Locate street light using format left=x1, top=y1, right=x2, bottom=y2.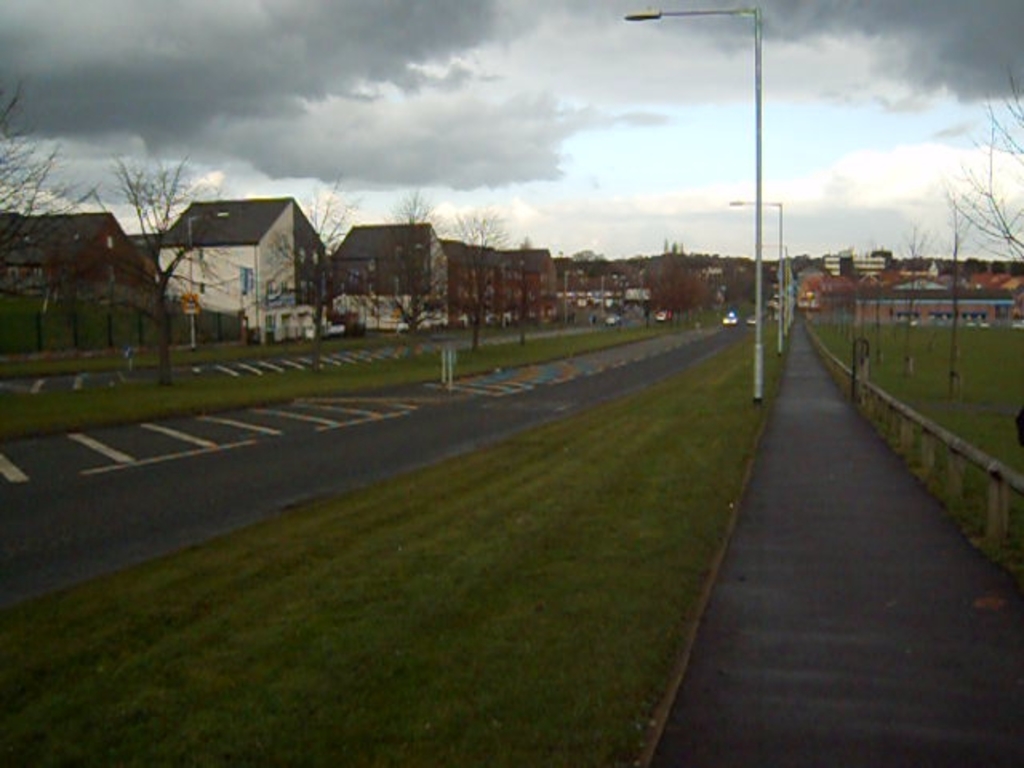
left=186, top=211, right=229, bottom=349.
